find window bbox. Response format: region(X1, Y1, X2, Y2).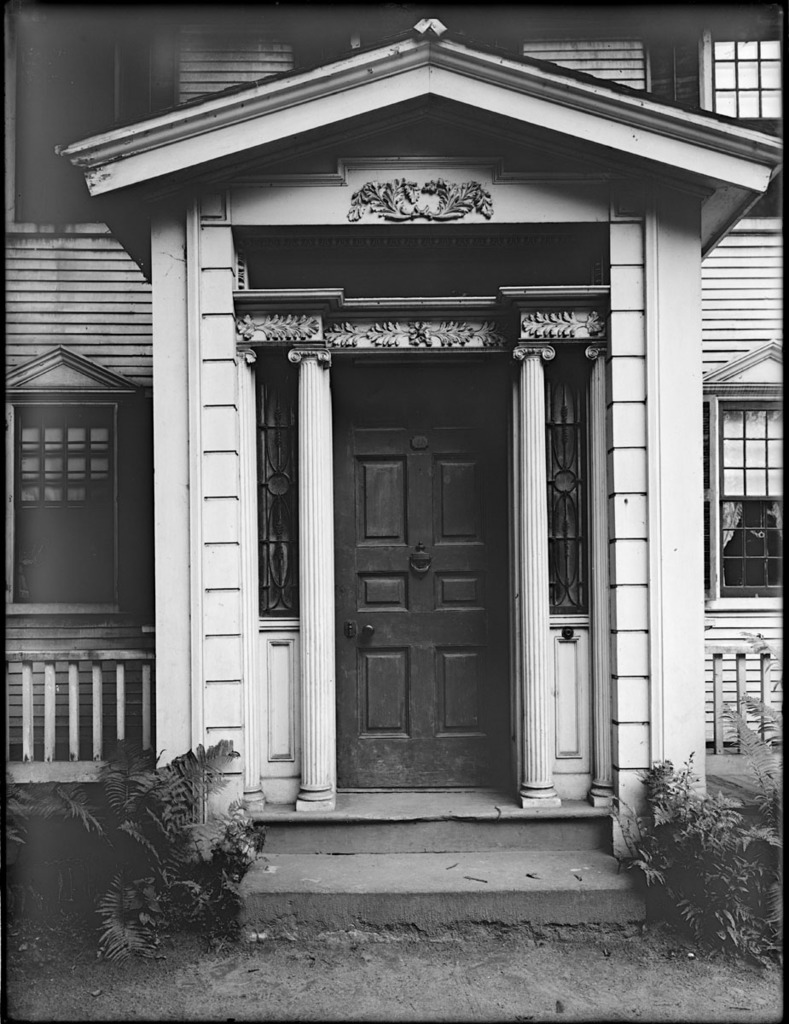
region(15, 370, 146, 620).
